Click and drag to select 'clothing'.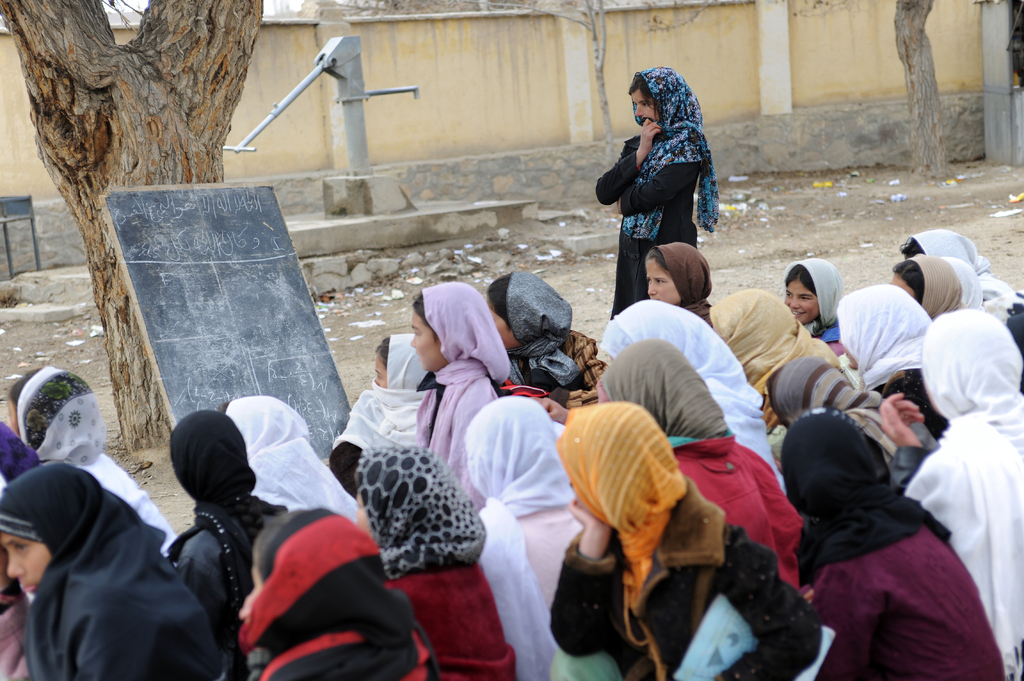
Selection: box=[360, 444, 488, 578].
